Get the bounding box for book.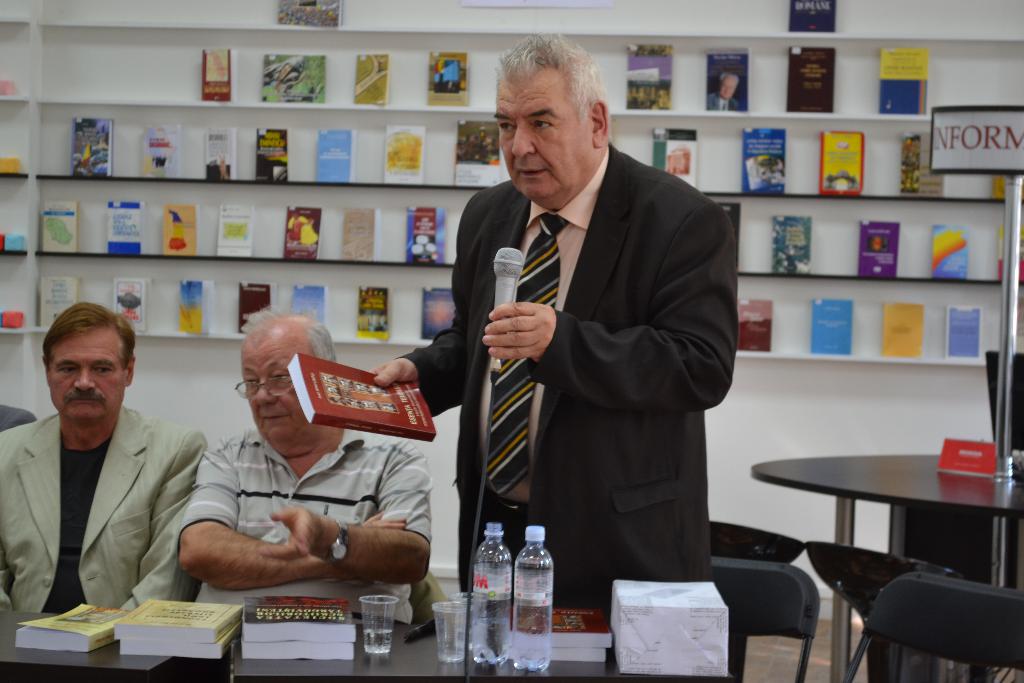
(x1=11, y1=602, x2=134, y2=659).
